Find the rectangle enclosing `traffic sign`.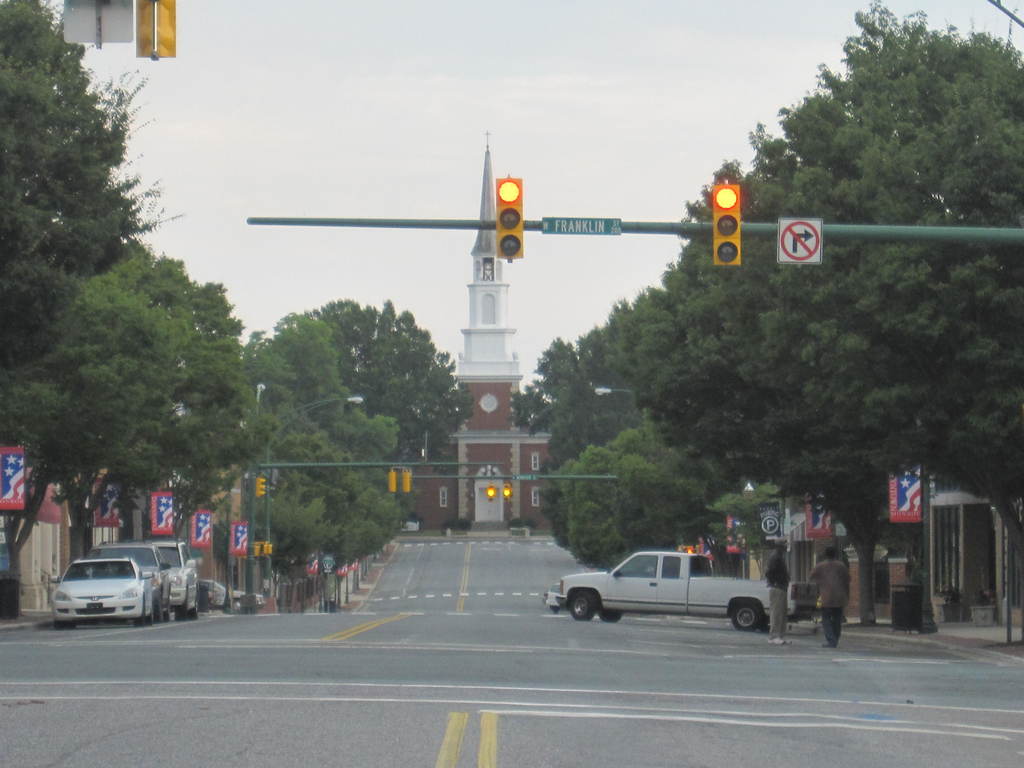
bbox=[514, 475, 536, 481].
